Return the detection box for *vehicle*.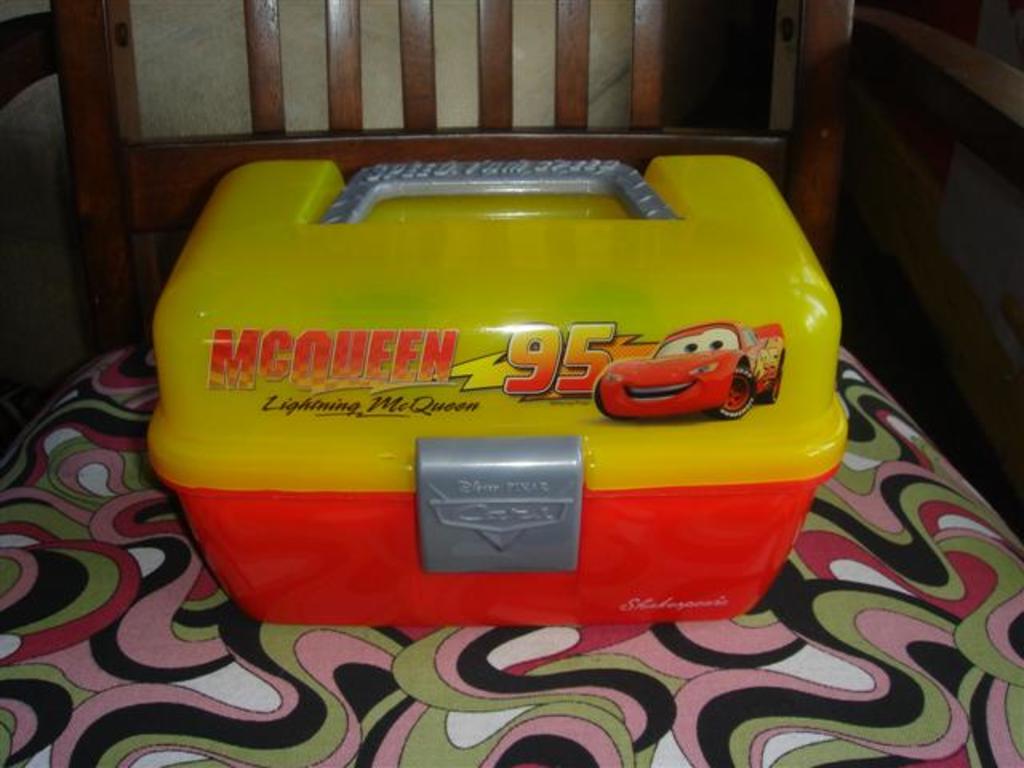
select_region(594, 320, 784, 419).
